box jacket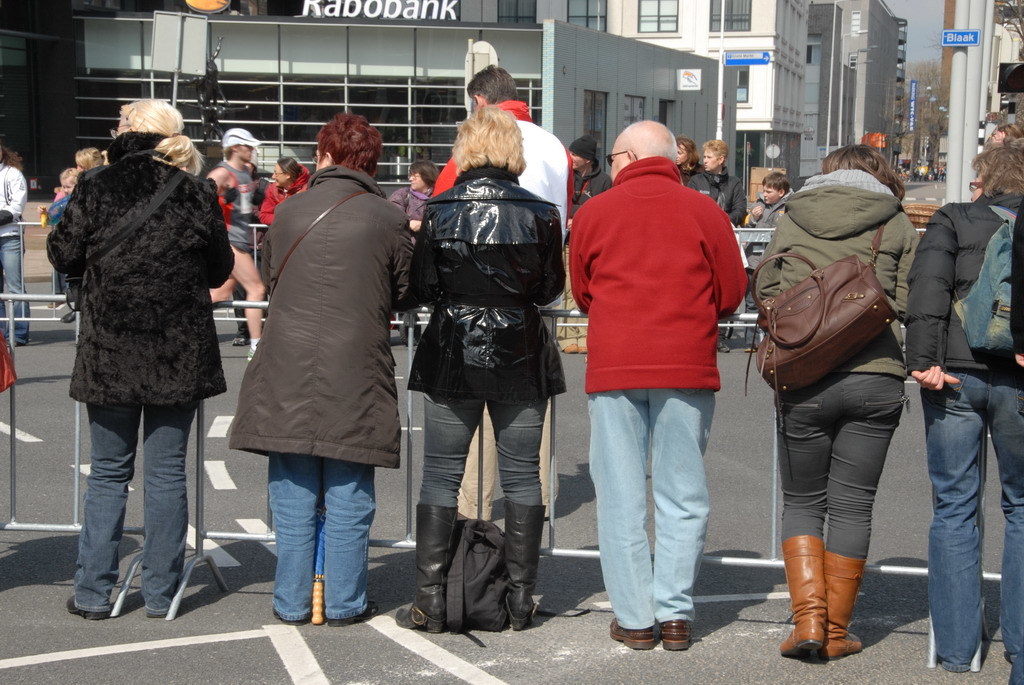
Rect(248, 164, 402, 470)
